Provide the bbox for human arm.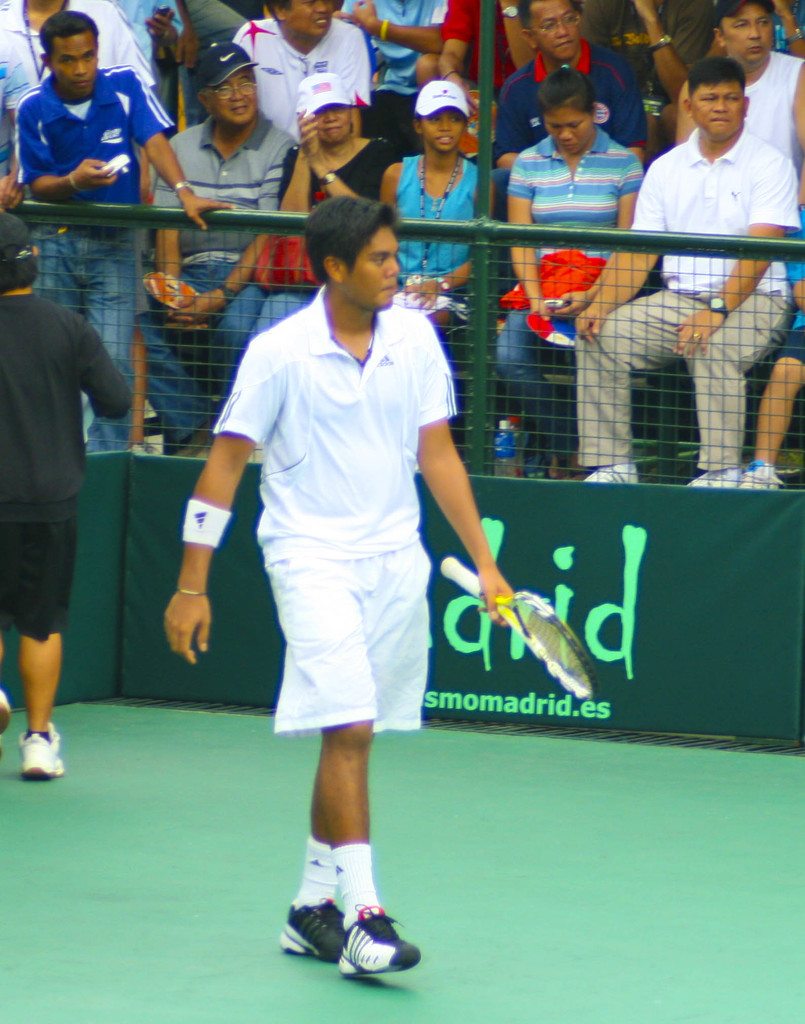
select_region(146, 0, 176, 49).
